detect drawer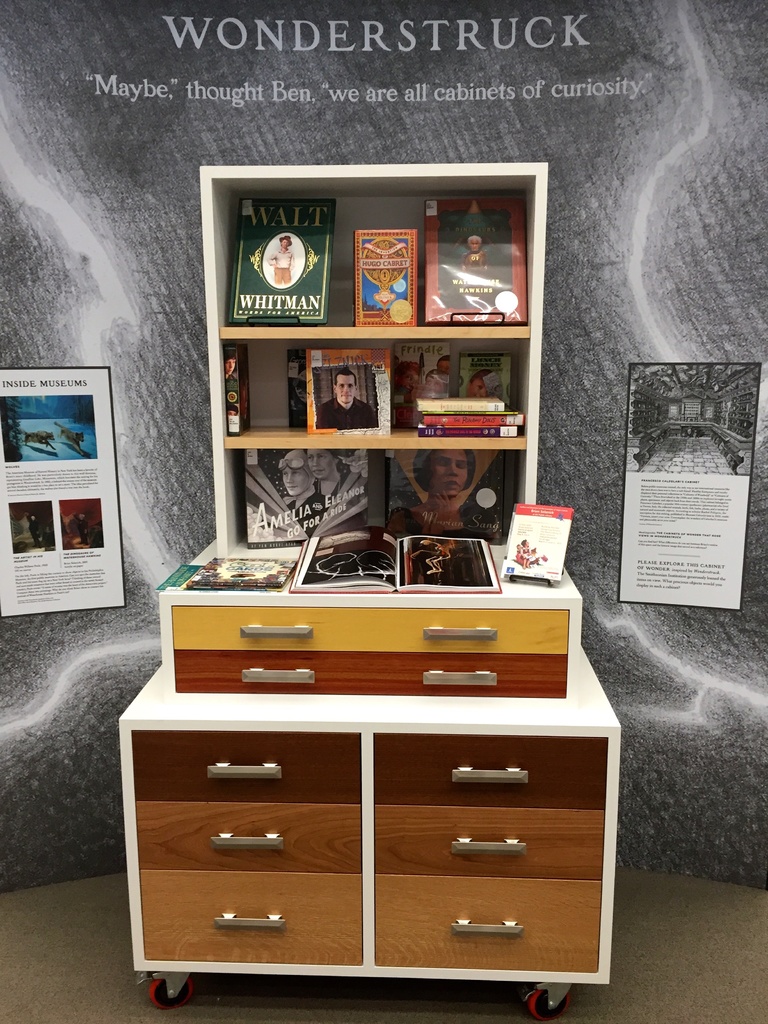
detection(372, 803, 606, 883)
